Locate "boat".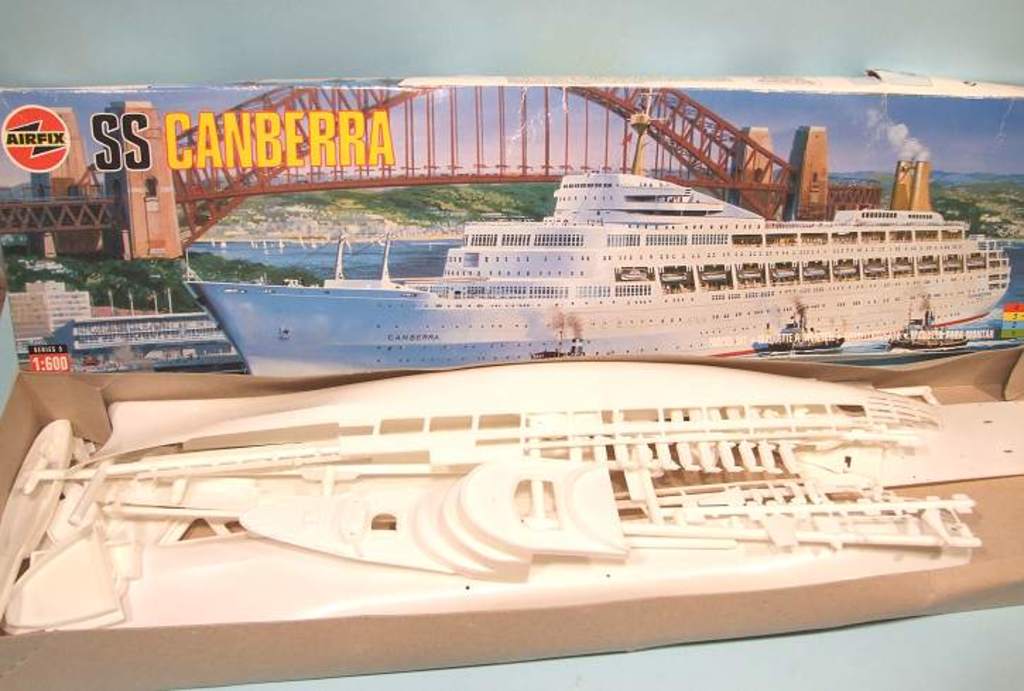
Bounding box: box(145, 113, 1023, 376).
